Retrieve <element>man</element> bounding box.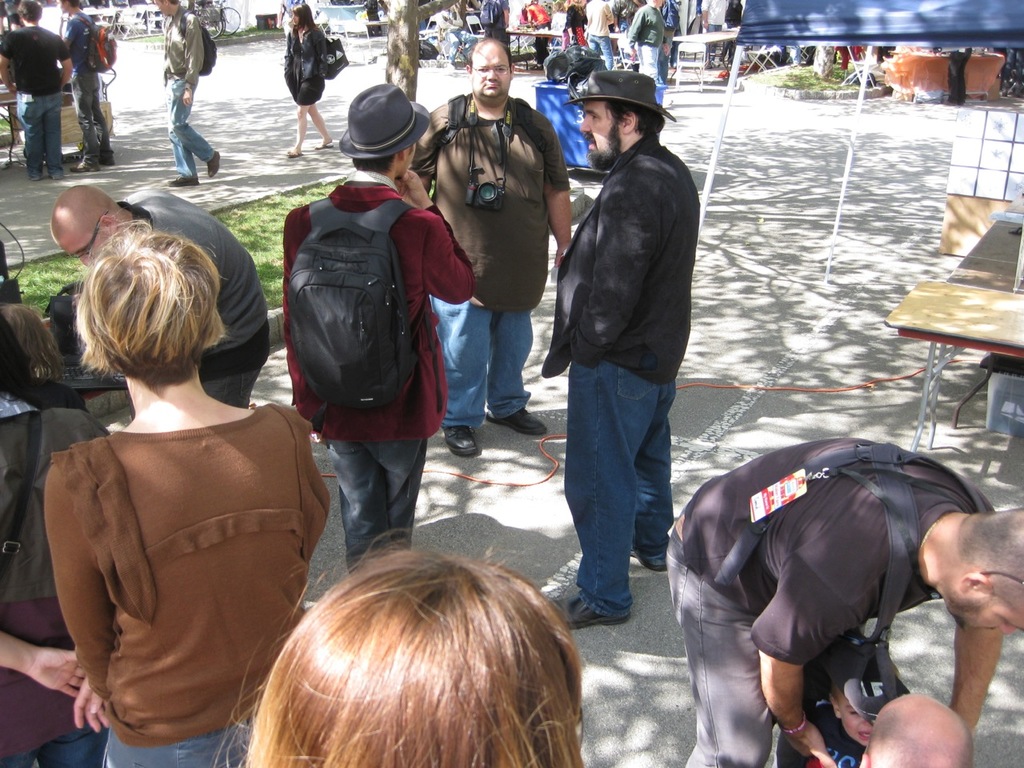
Bounding box: <bbox>859, 691, 974, 767</bbox>.
